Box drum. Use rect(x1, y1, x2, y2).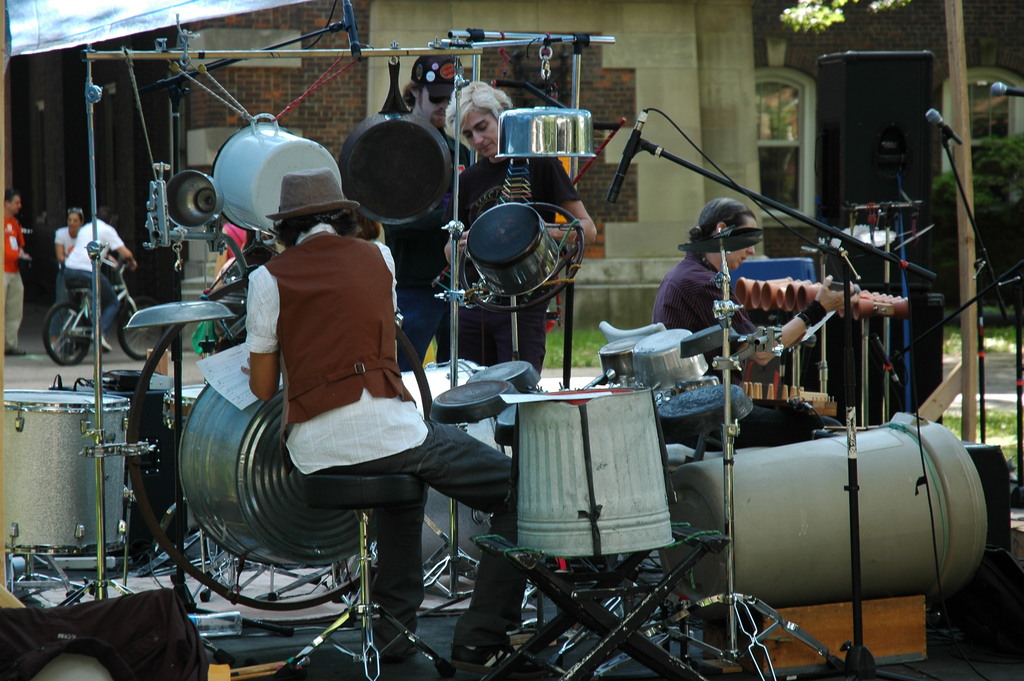
rect(101, 368, 168, 569).
